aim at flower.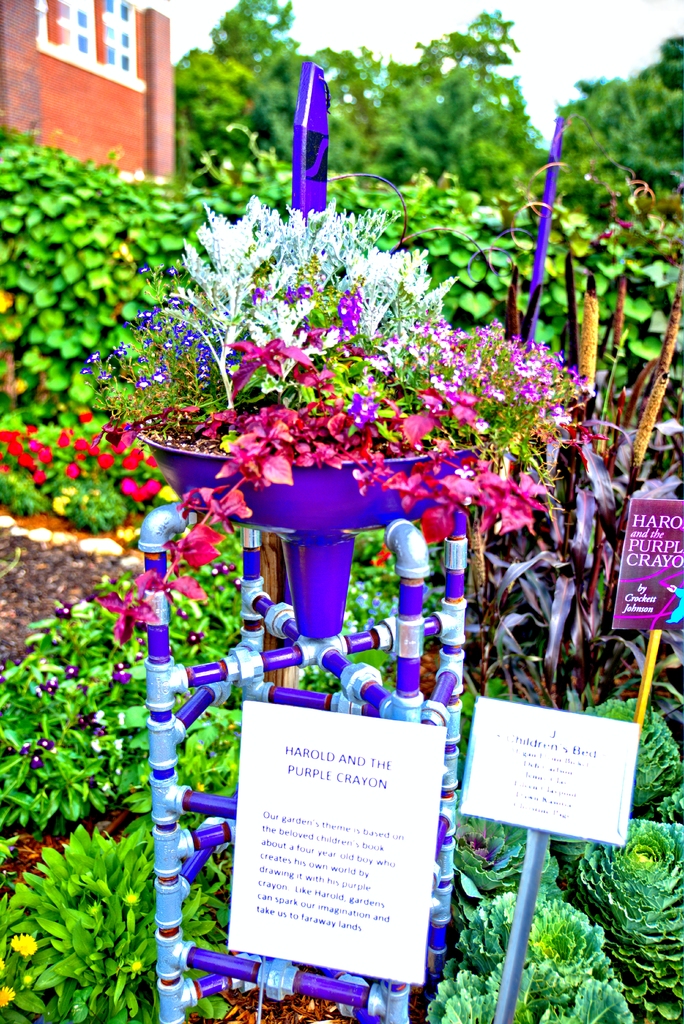
Aimed at {"left": 0, "top": 986, "right": 24, "bottom": 1016}.
